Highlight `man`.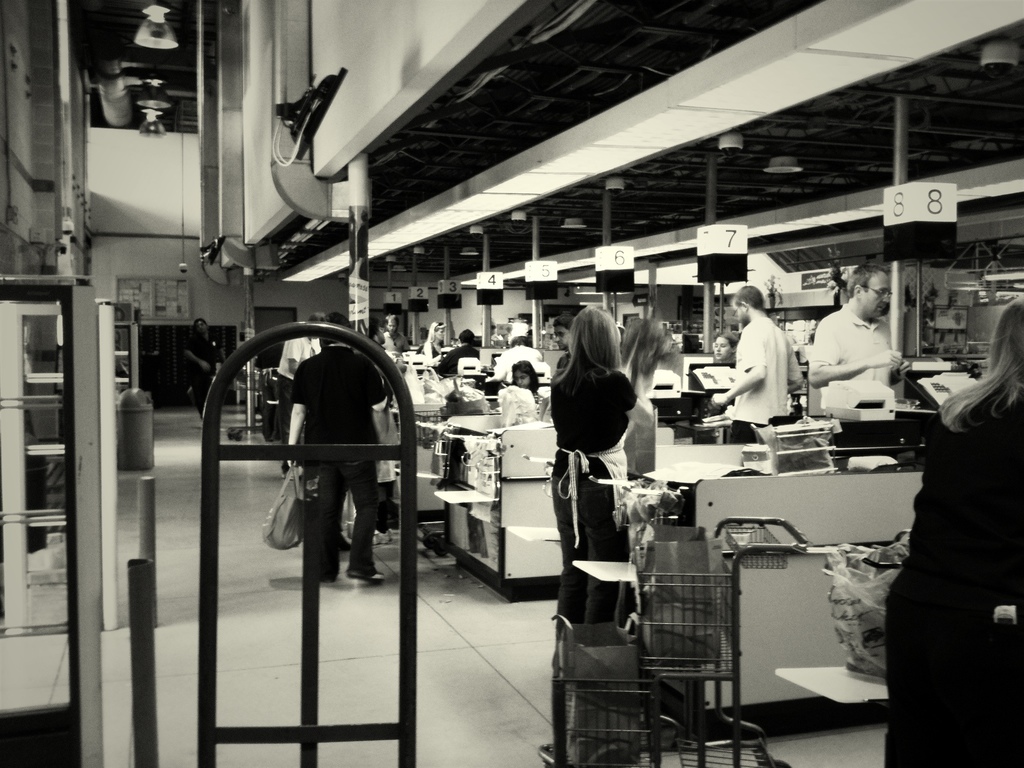
Highlighted region: bbox=[285, 310, 388, 584].
